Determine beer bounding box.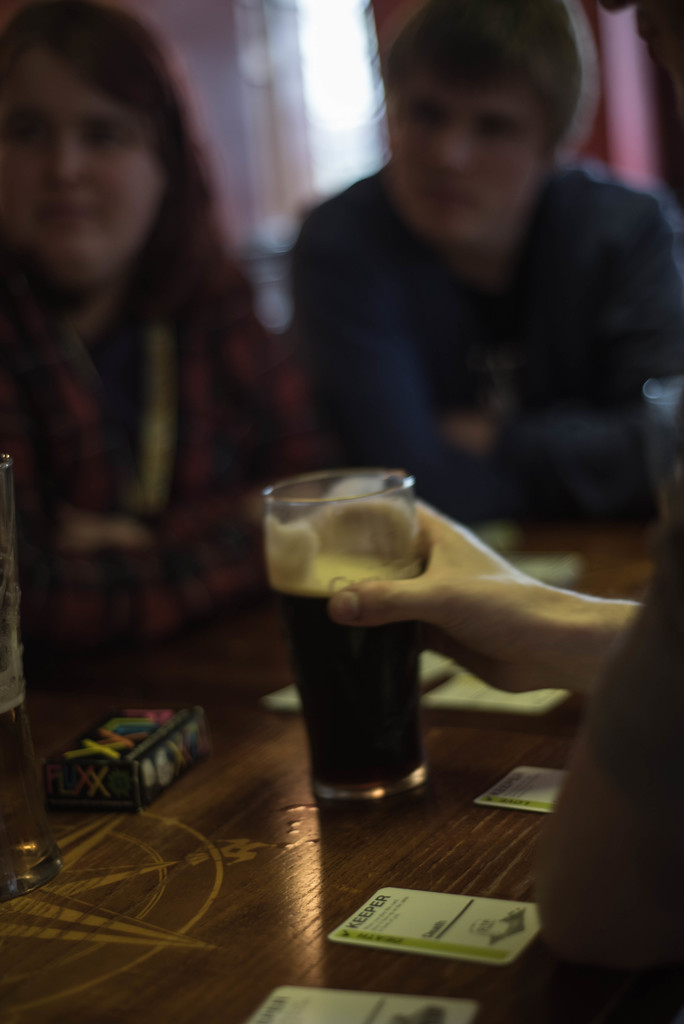
Determined: {"x1": 268, "y1": 564, "x2": 427, "y2": 796}.
